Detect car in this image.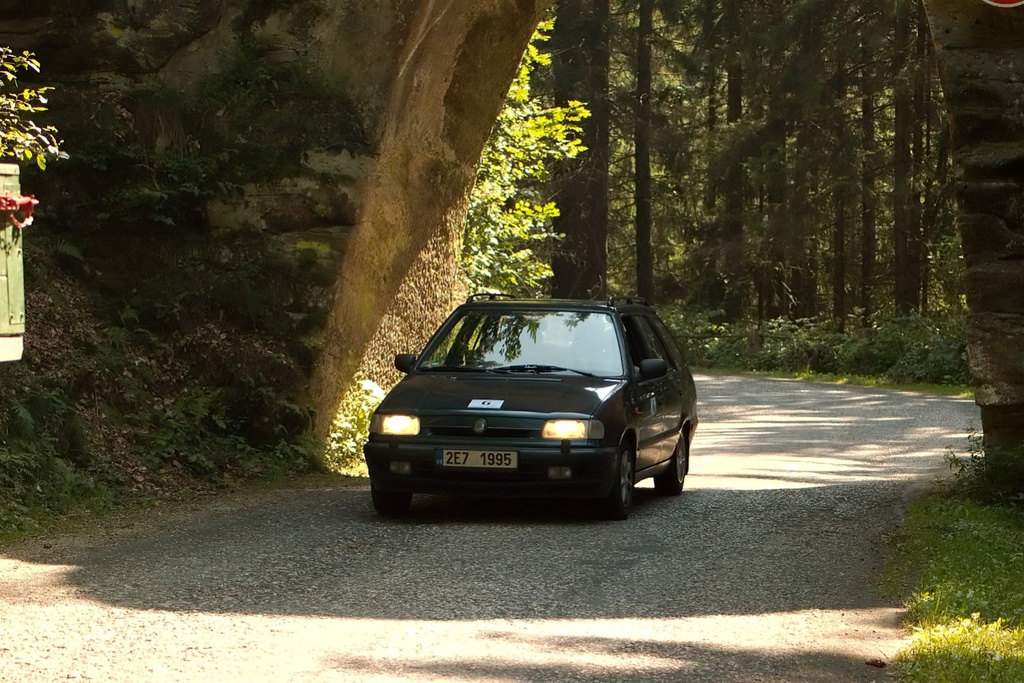
Detection: x1=365 y1=290 x2=696 y2=518.
